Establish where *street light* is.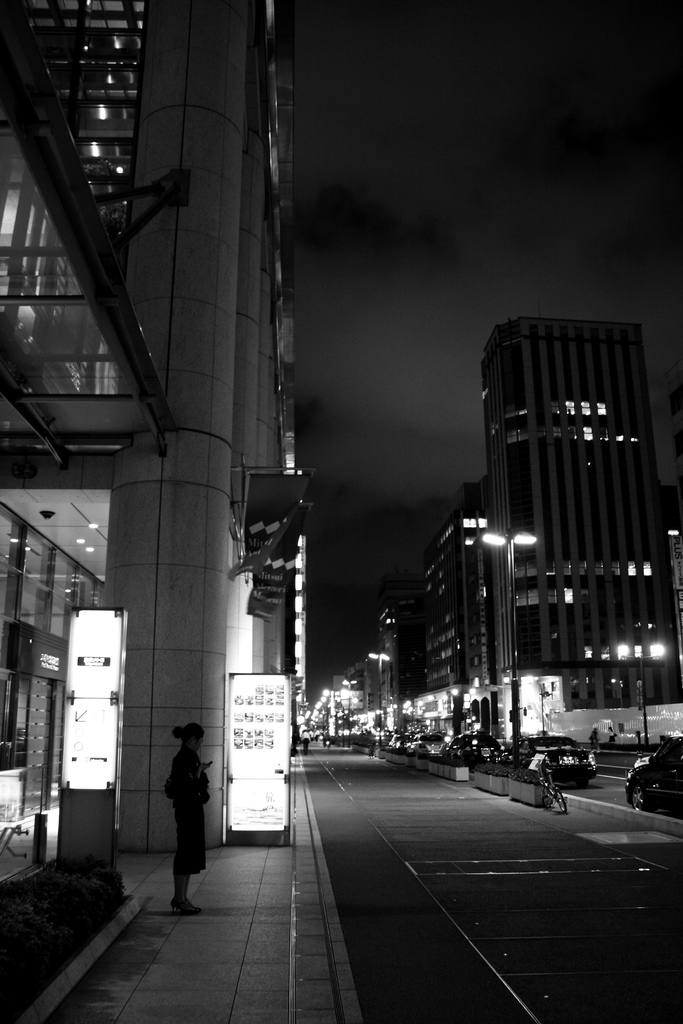
Established at x1=482 y1=527 x2=541 y2=762.
